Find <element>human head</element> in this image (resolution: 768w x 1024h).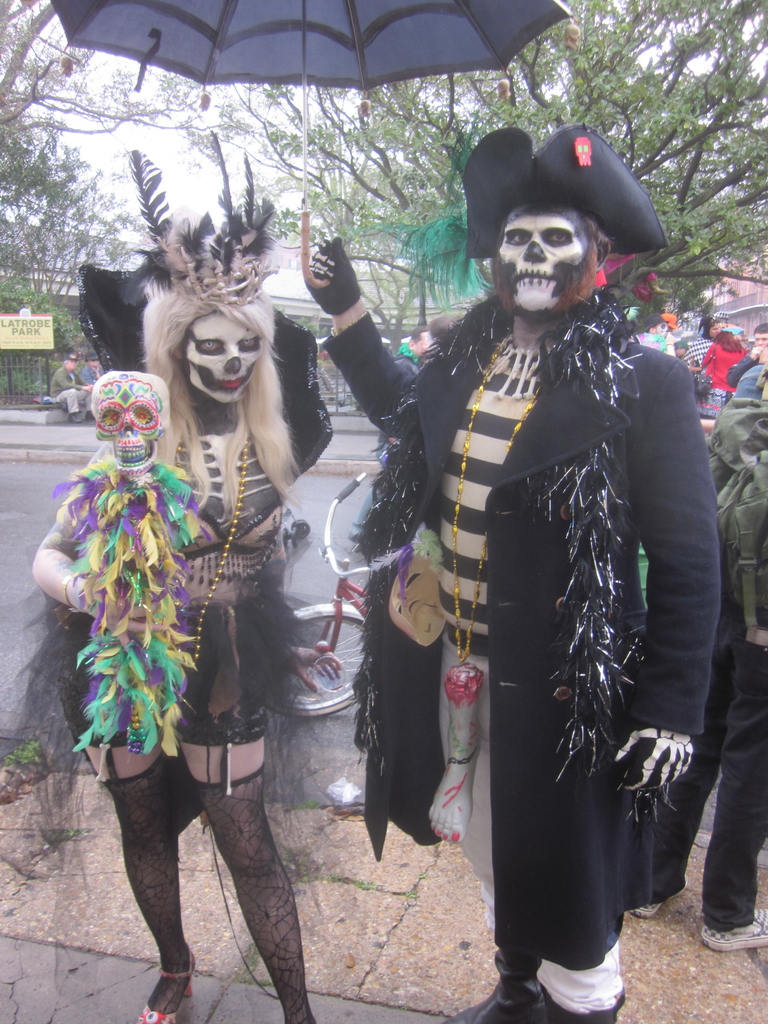
(left=699, top=316, right=721, bottom=342).
